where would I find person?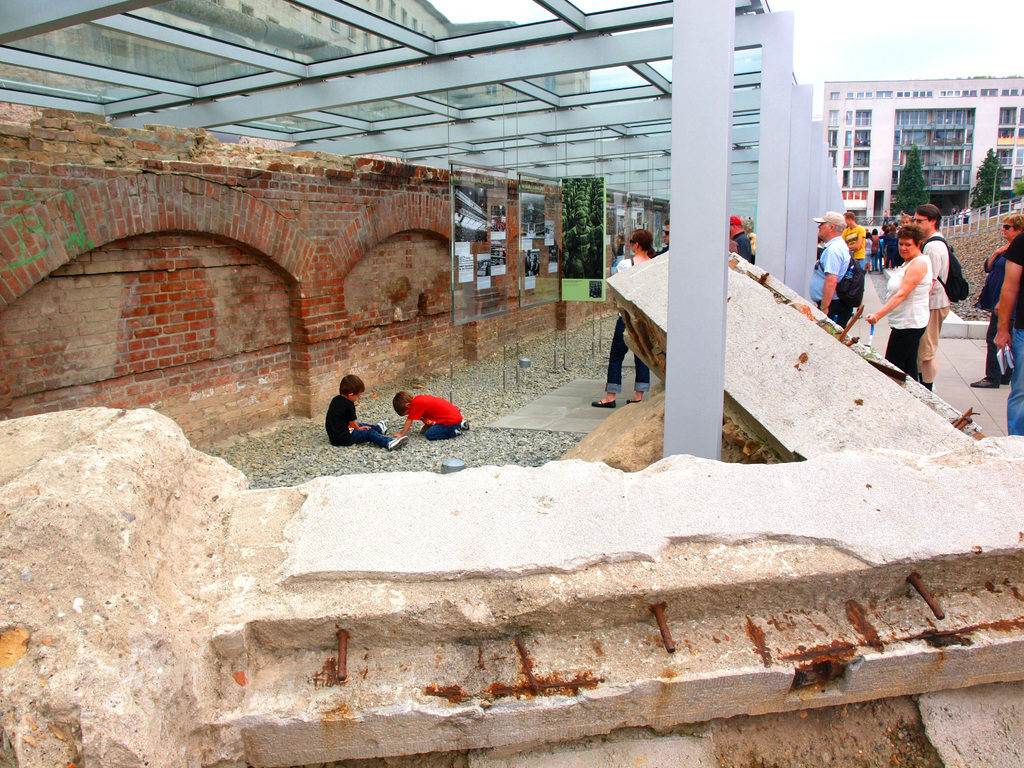
At [x1=990, y1=232, x2=1023, y2=436].
